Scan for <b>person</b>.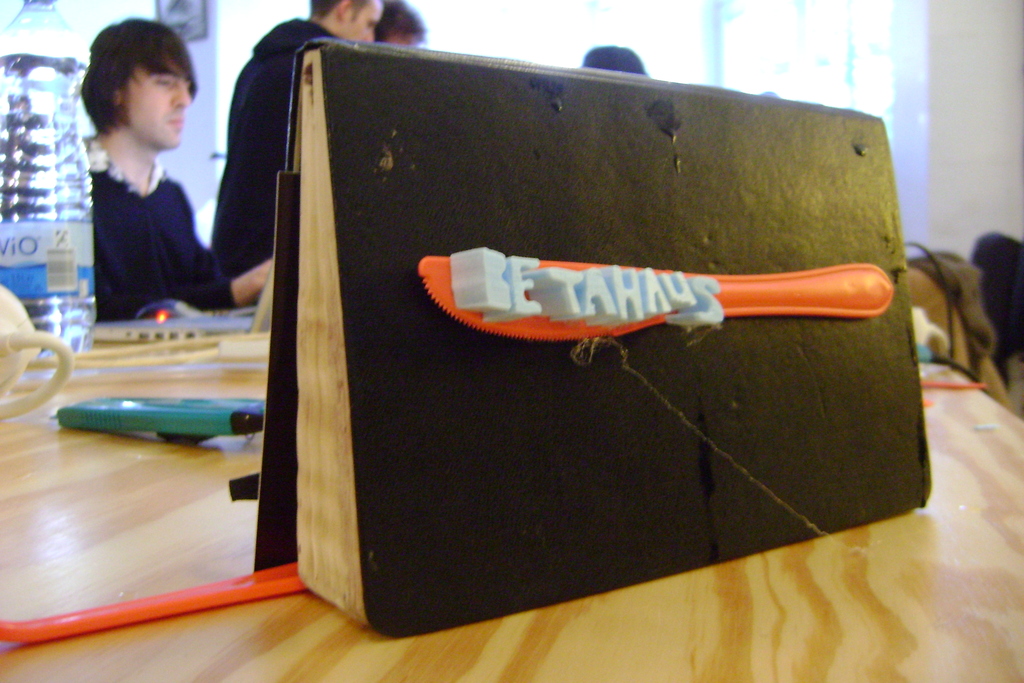
Scan result: [72,24,286,318].
